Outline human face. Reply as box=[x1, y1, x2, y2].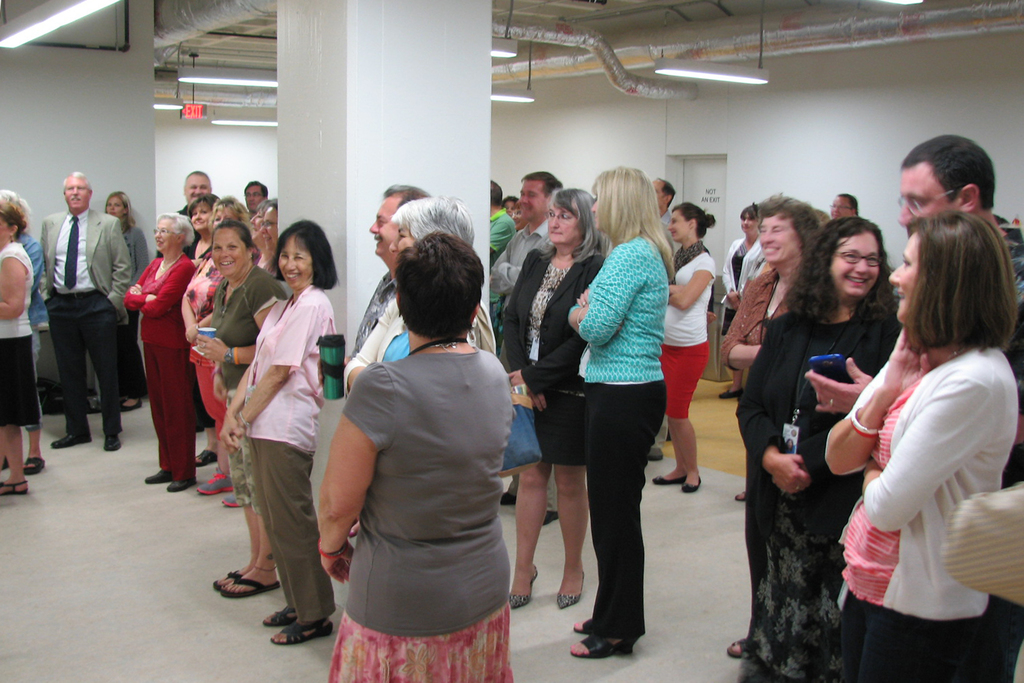
box=[827, 225, 879, 295].
